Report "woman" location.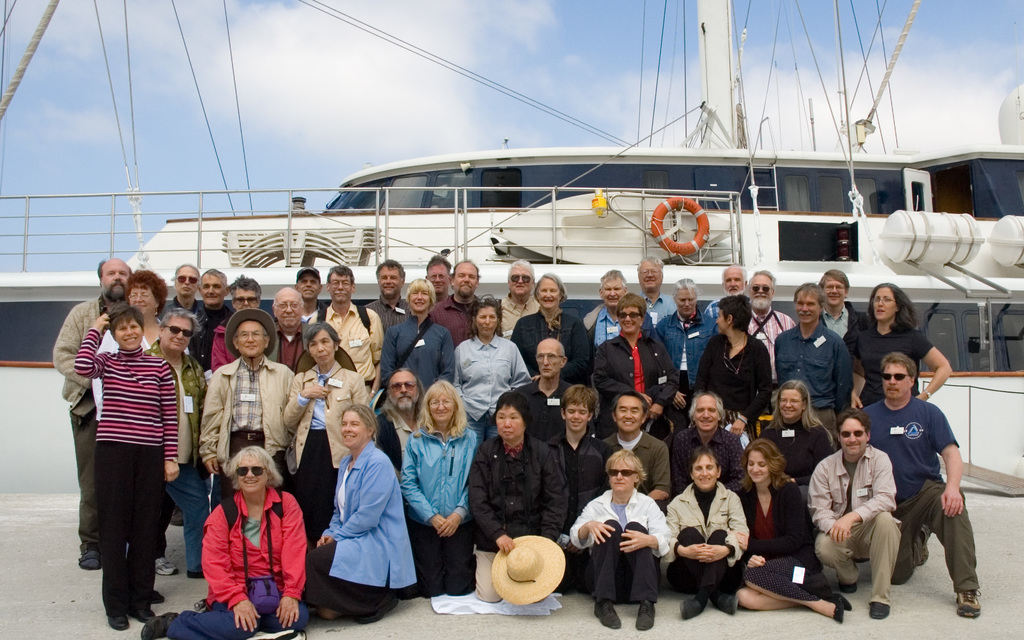
Report: 304, 403, 416, 627.
